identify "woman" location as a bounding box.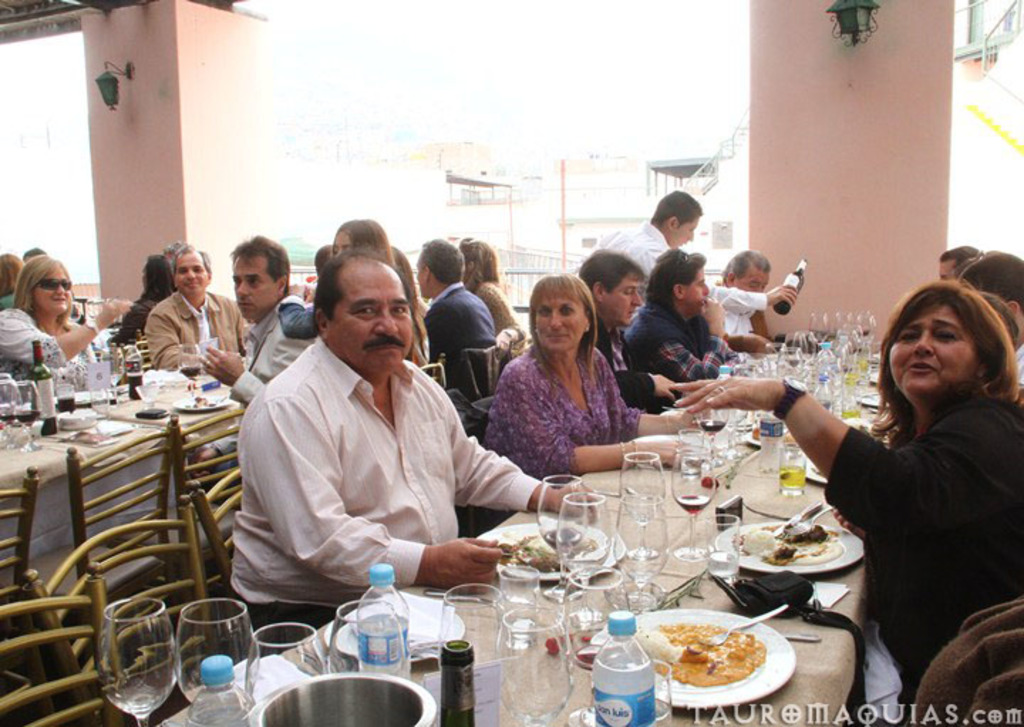
[461,236,523,349].
